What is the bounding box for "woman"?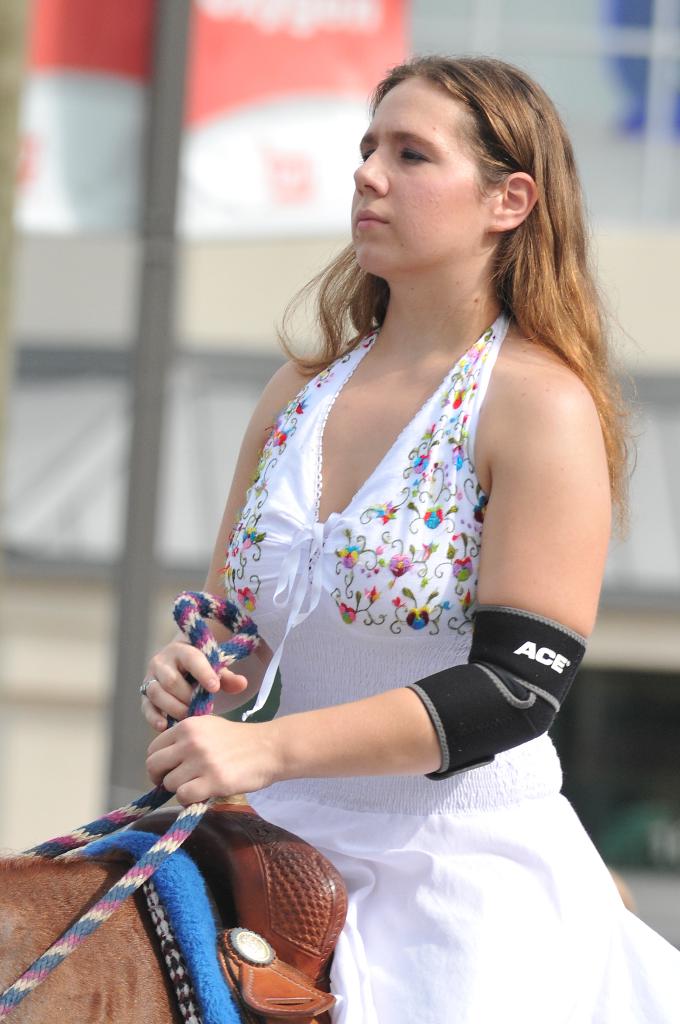
bbox=(148, 19, 635, 915).
